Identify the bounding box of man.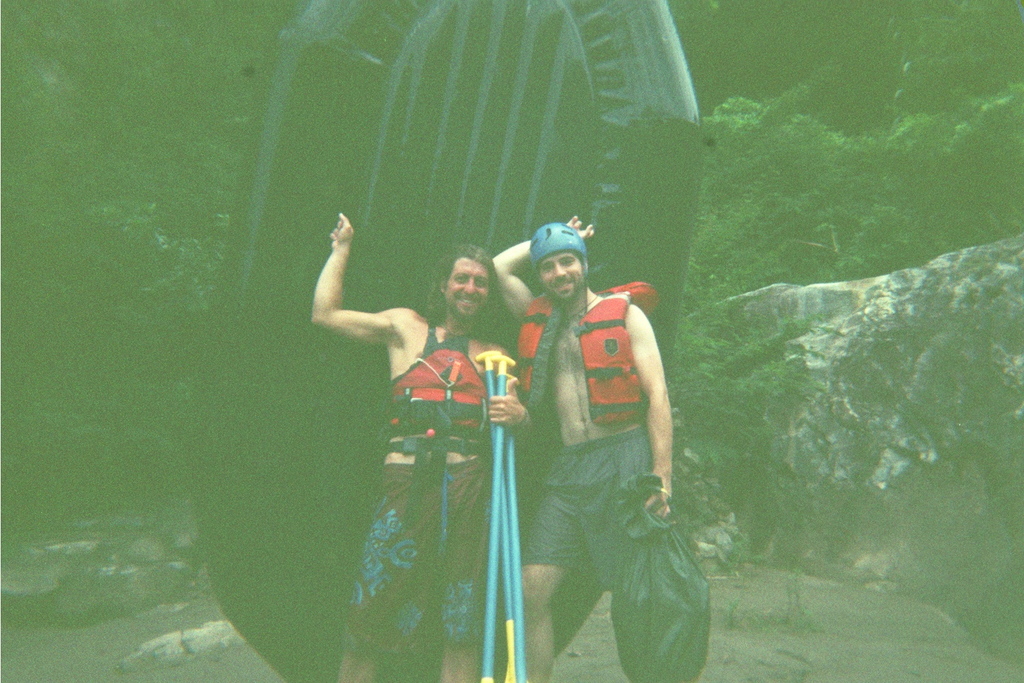
BBox(486, 219, 692, 636).
